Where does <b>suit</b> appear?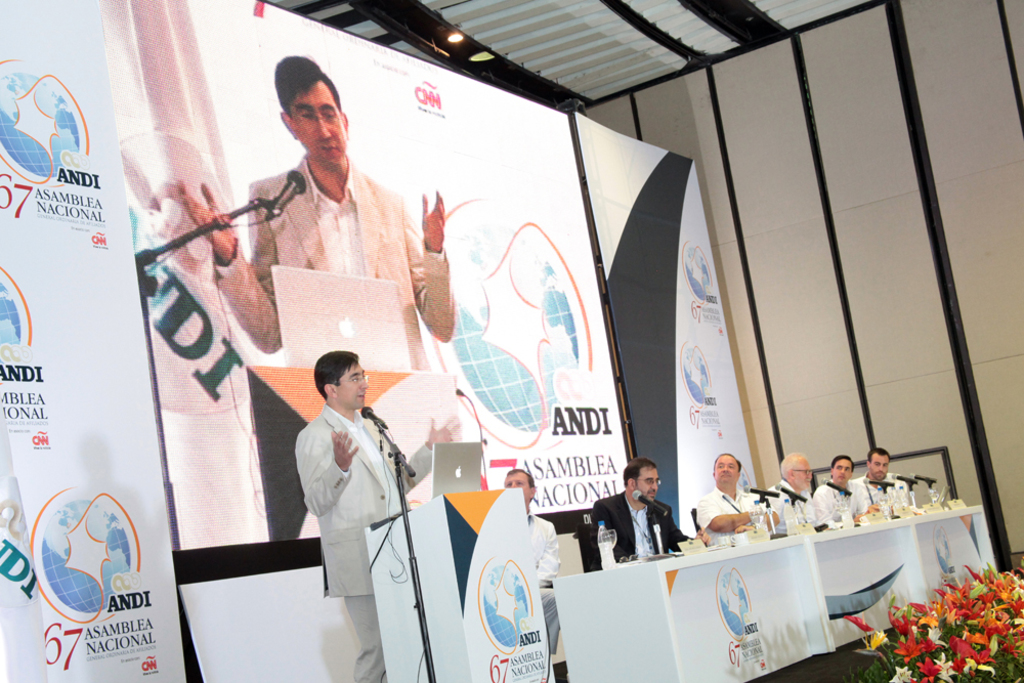
Appears at bbox(280, 364, 425, 652).
